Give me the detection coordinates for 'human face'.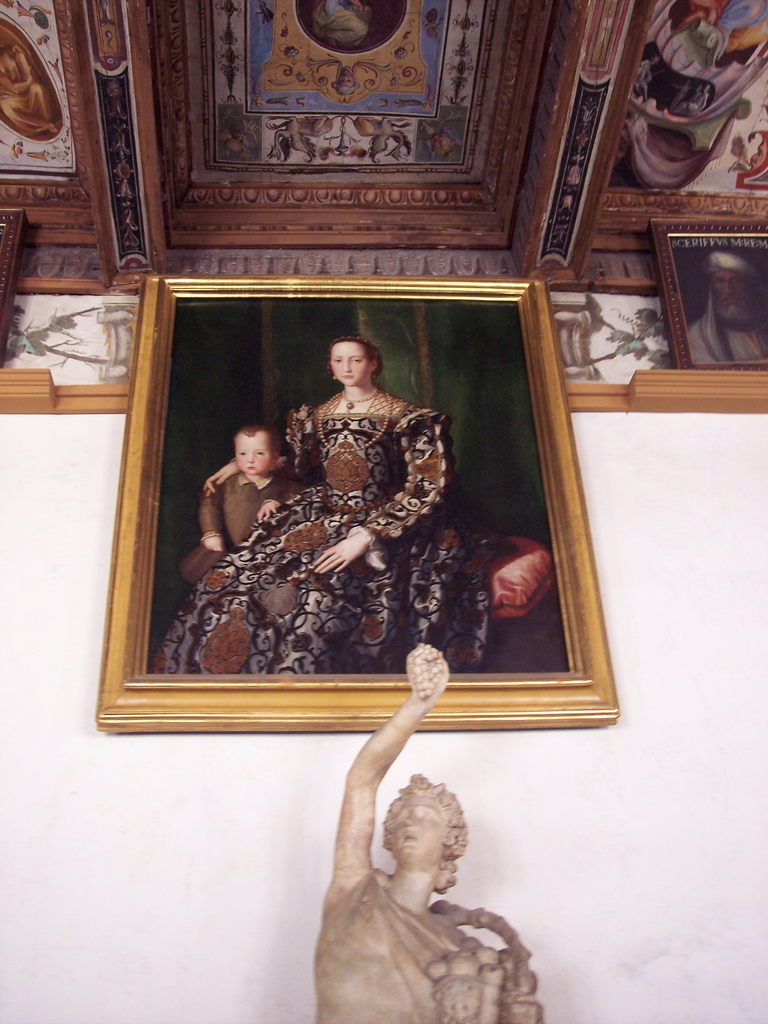
712/248/759/319.
